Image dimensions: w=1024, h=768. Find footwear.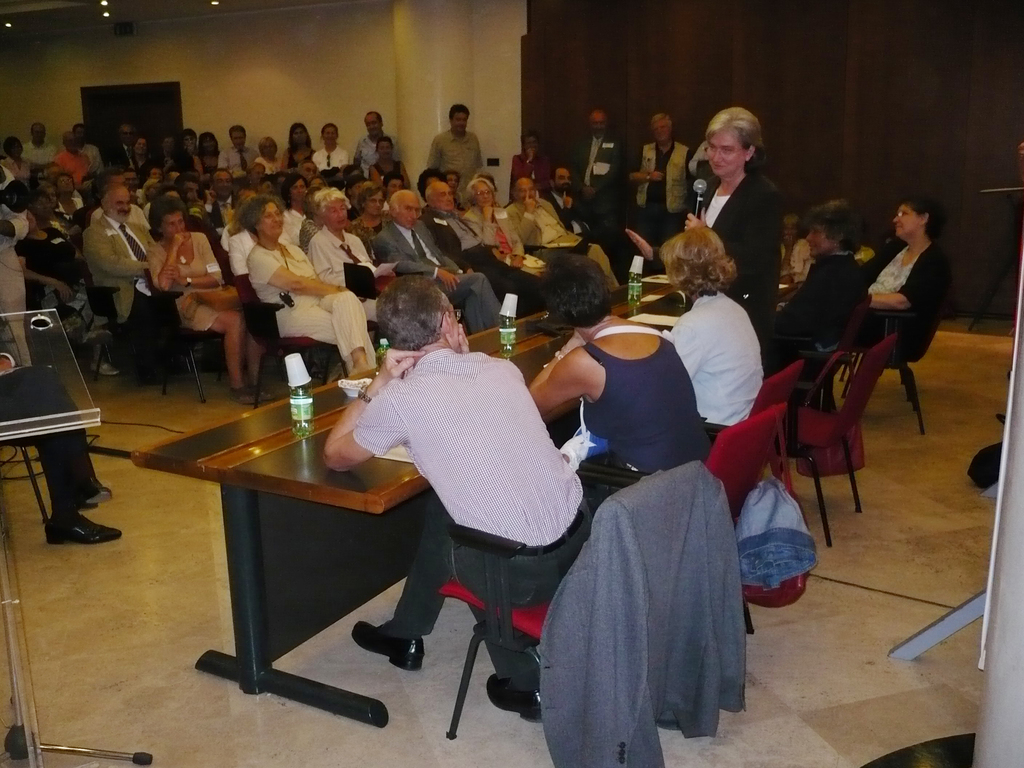
Rect(254, 381, 271, 403).
